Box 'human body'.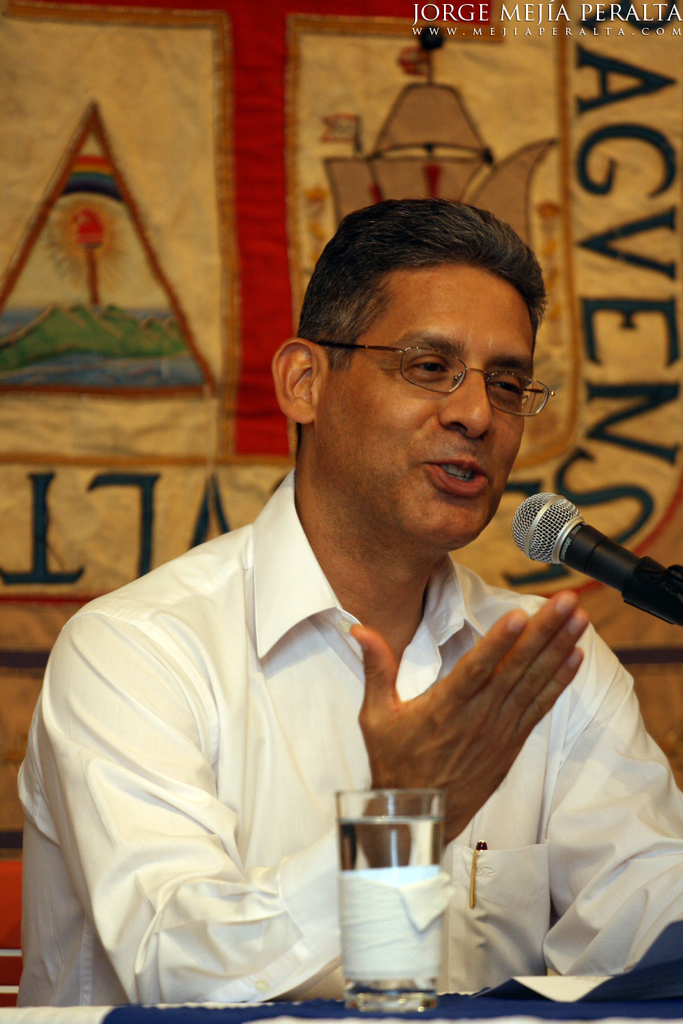
39/286/649/1023.
